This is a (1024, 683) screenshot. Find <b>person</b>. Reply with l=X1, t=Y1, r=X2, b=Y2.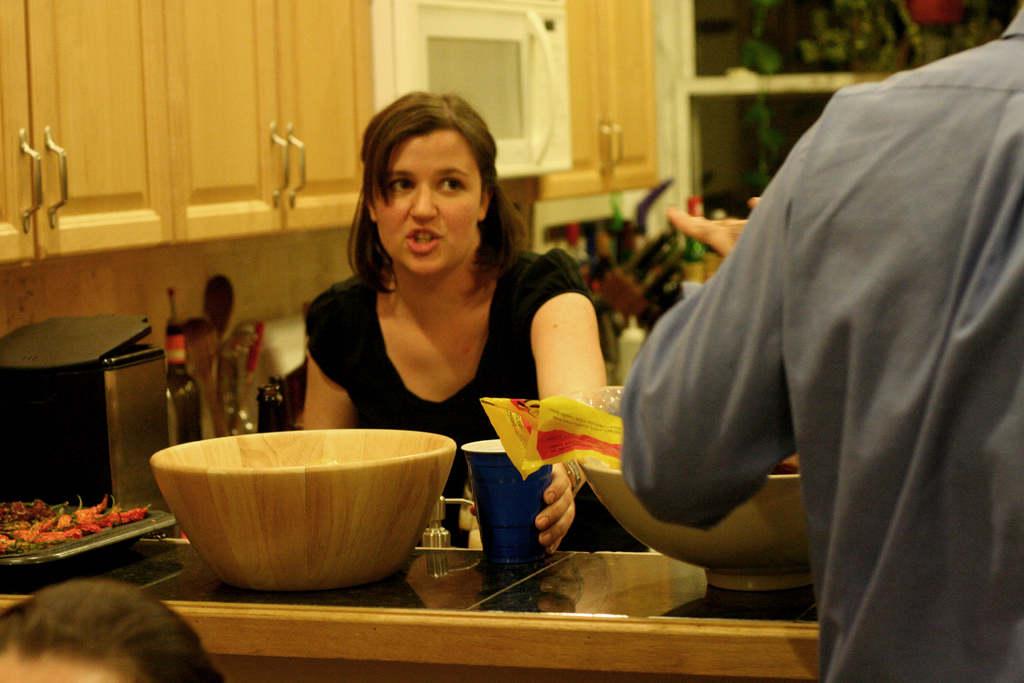
l=302, t=89, r=652, b=553.
